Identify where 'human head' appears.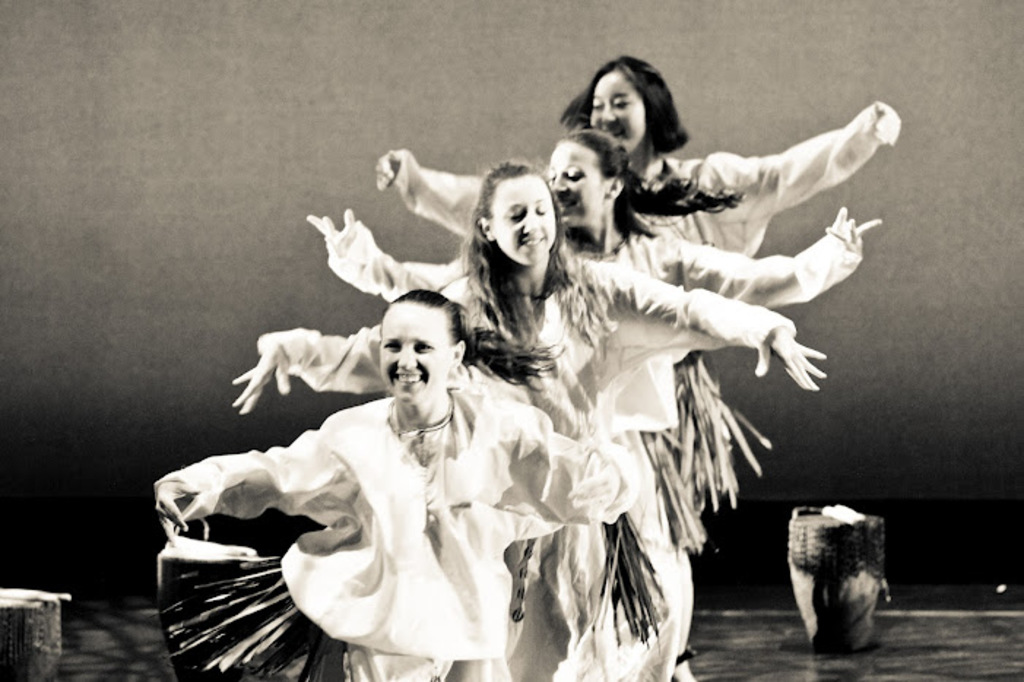
Appears at l=580, t=57, r=682, b=153.
